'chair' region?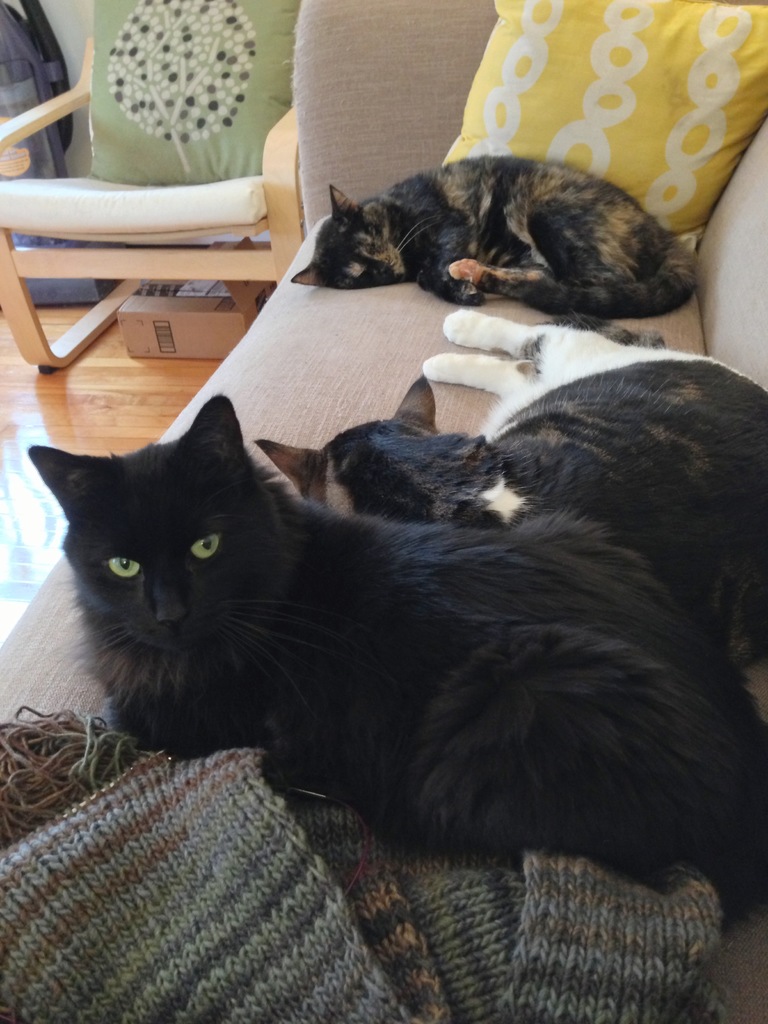
<region>0, 0, 304, 372</region>
